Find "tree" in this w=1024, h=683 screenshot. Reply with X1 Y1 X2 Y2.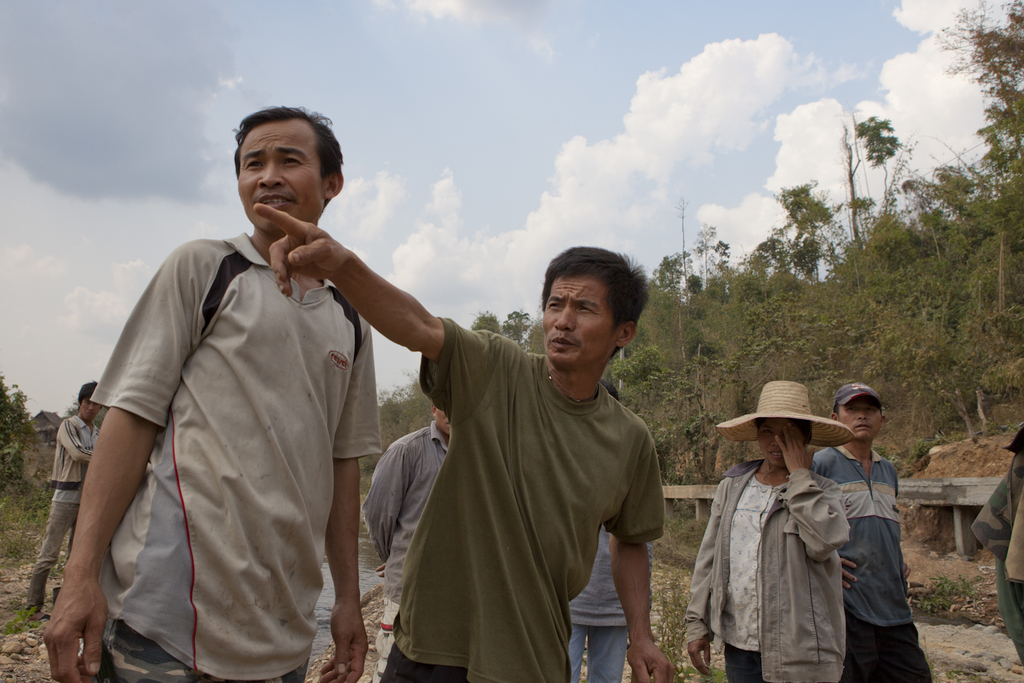
464 304 544 355.
